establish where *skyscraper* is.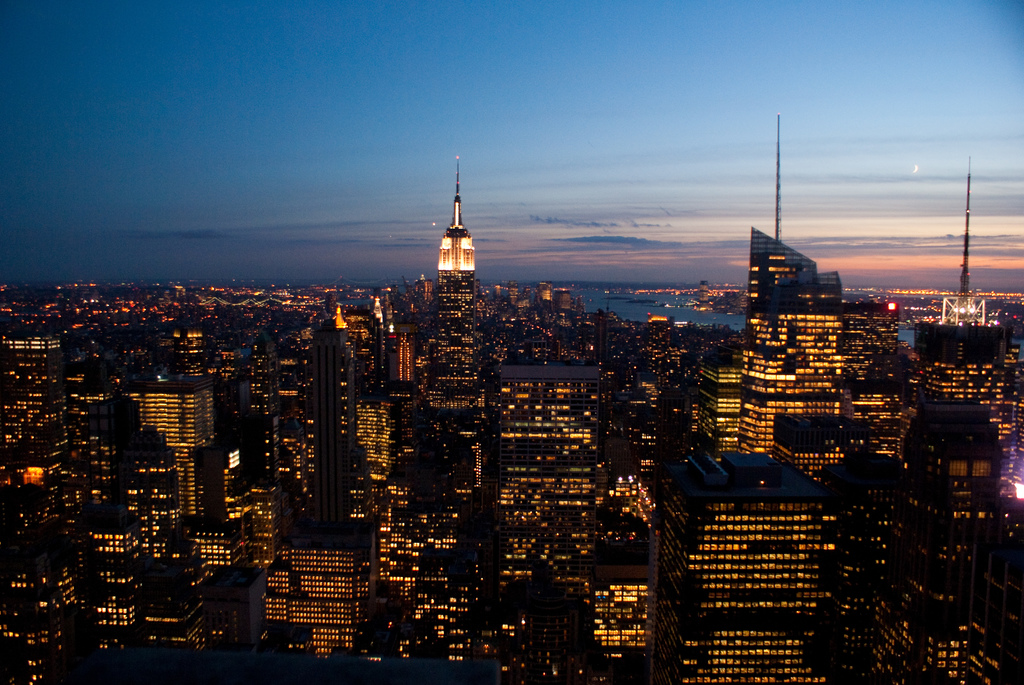
Established at pyautogui.locateOnScreen(704, 232, 899, 491).
